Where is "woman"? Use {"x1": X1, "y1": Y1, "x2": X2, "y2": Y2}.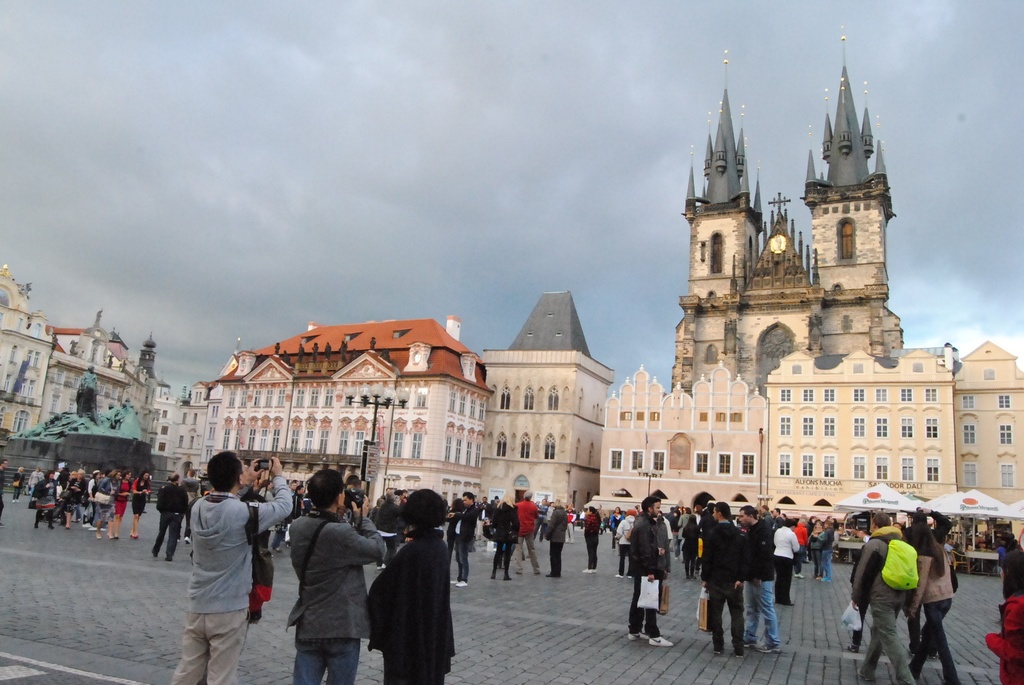
{"x1": 364, "y1": 485, "x2": 455, "y2": 684}.
